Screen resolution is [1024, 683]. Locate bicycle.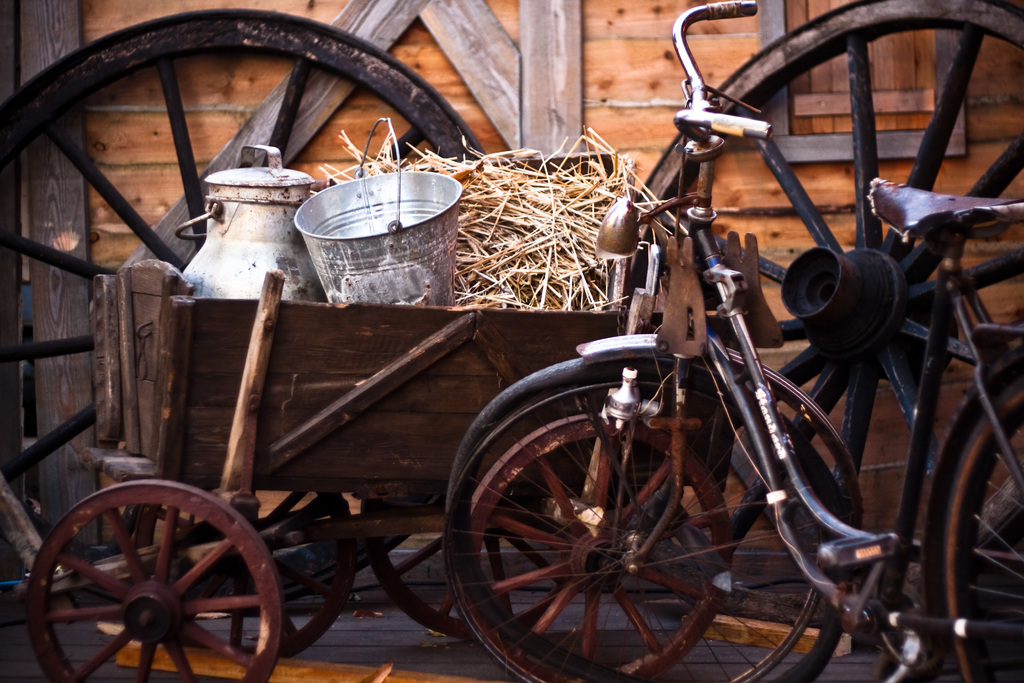
[x1=447, y1=0, x2=1023, y2=682].
